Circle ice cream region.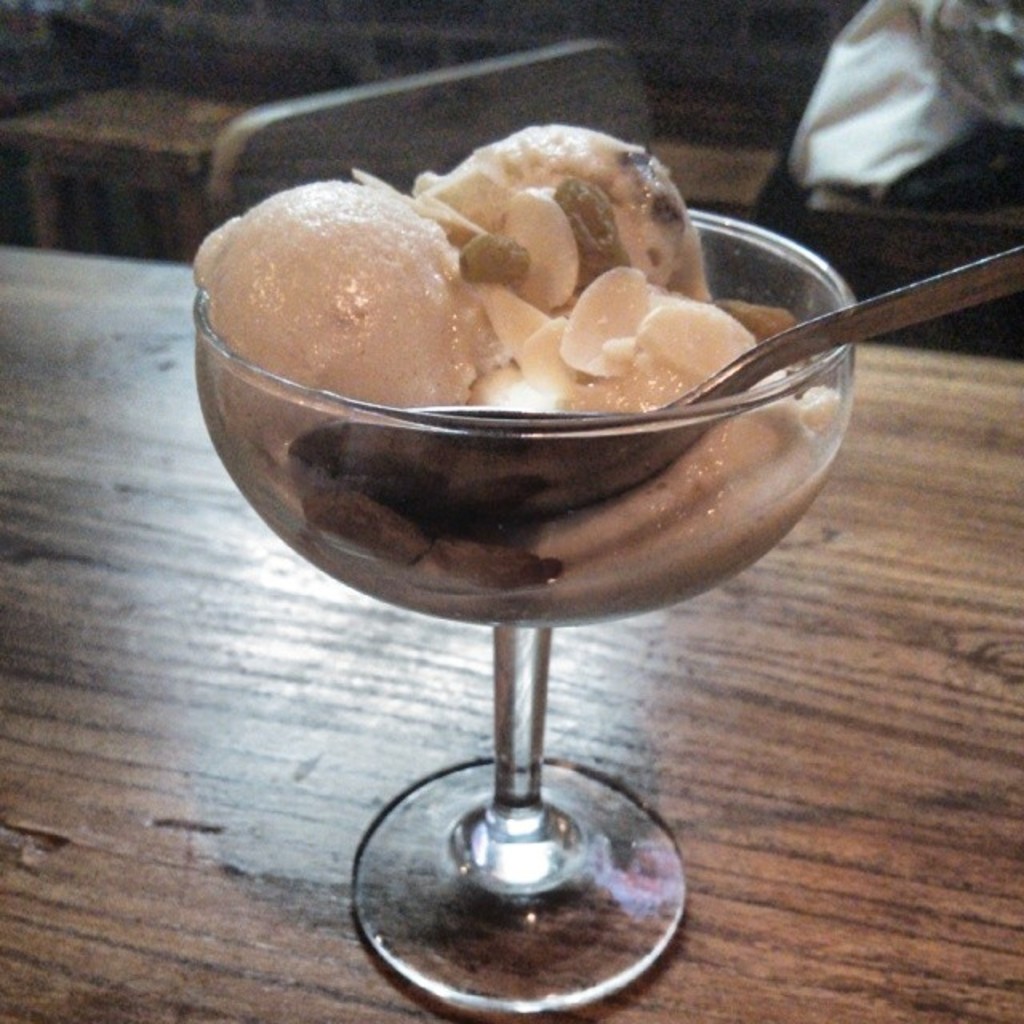
Region: l=195, t=126, r=835, b=598.
